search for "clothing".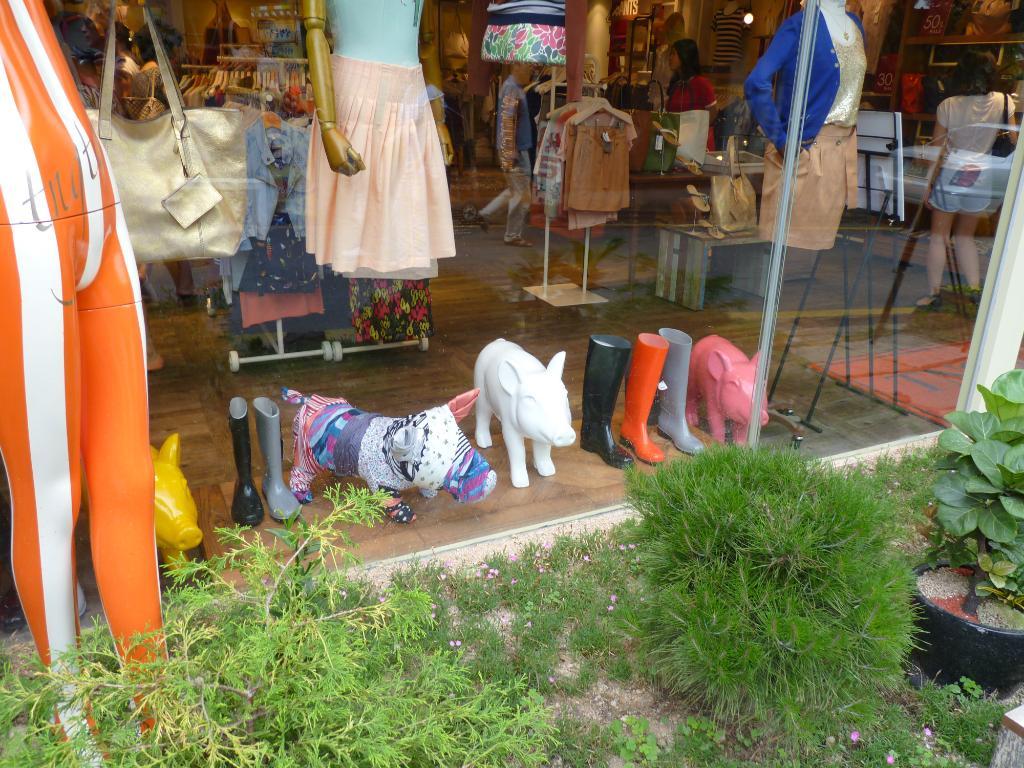
Found at bbox(668, 70, 723, 146).
